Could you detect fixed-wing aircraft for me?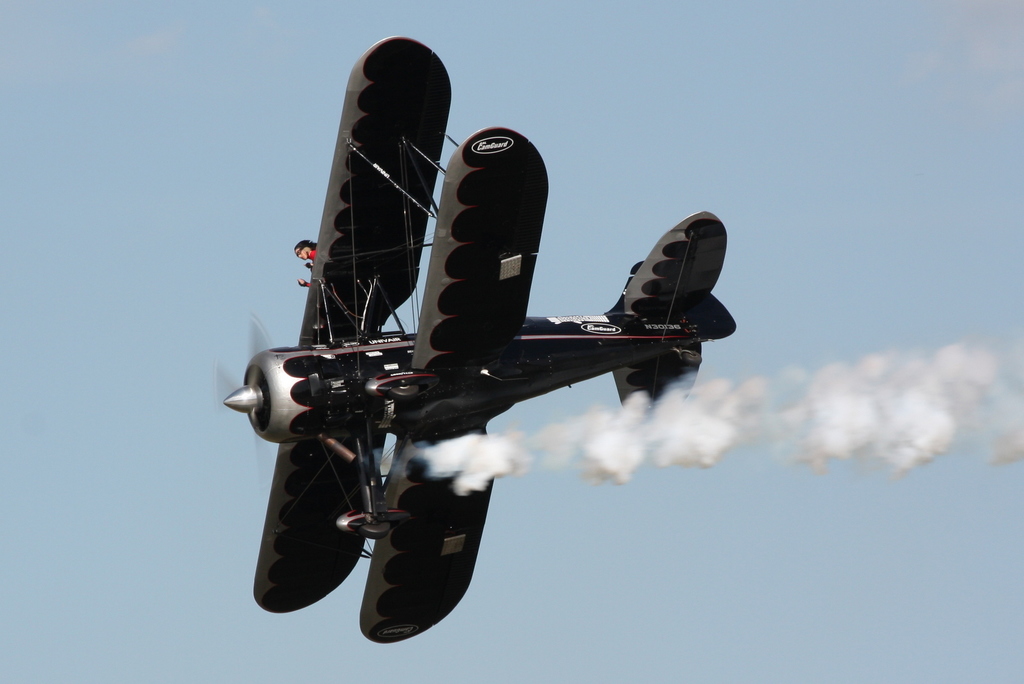
Detection result: (x1=210, y1=26, x2=740, y2=651).
